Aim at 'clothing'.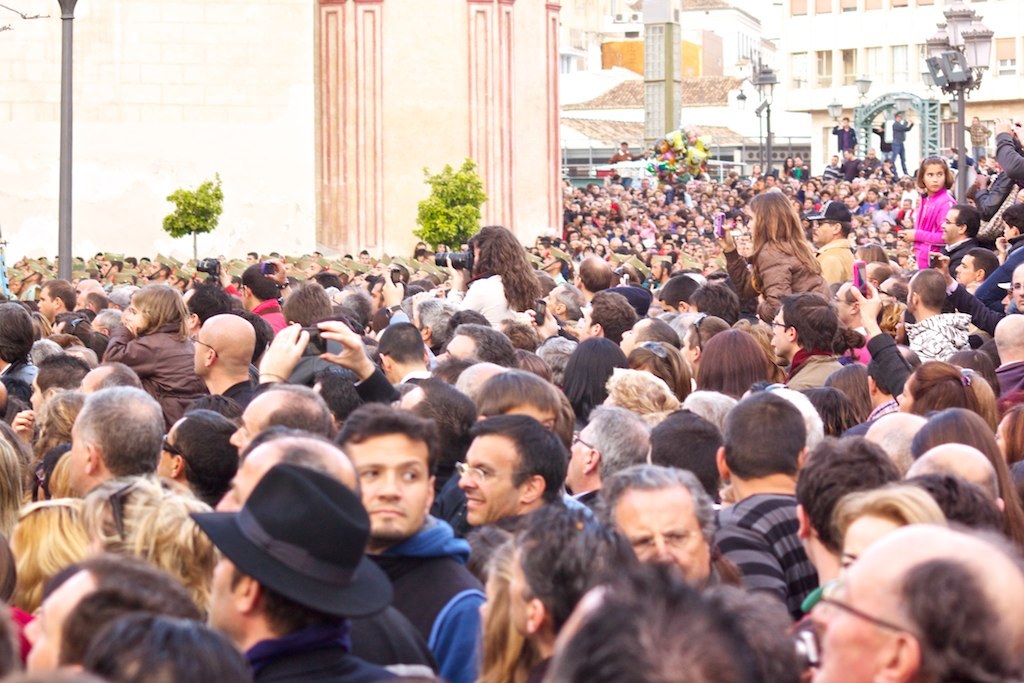
Aimed at pyautogui.locateOnScreen(366, 516, 488, 682).
